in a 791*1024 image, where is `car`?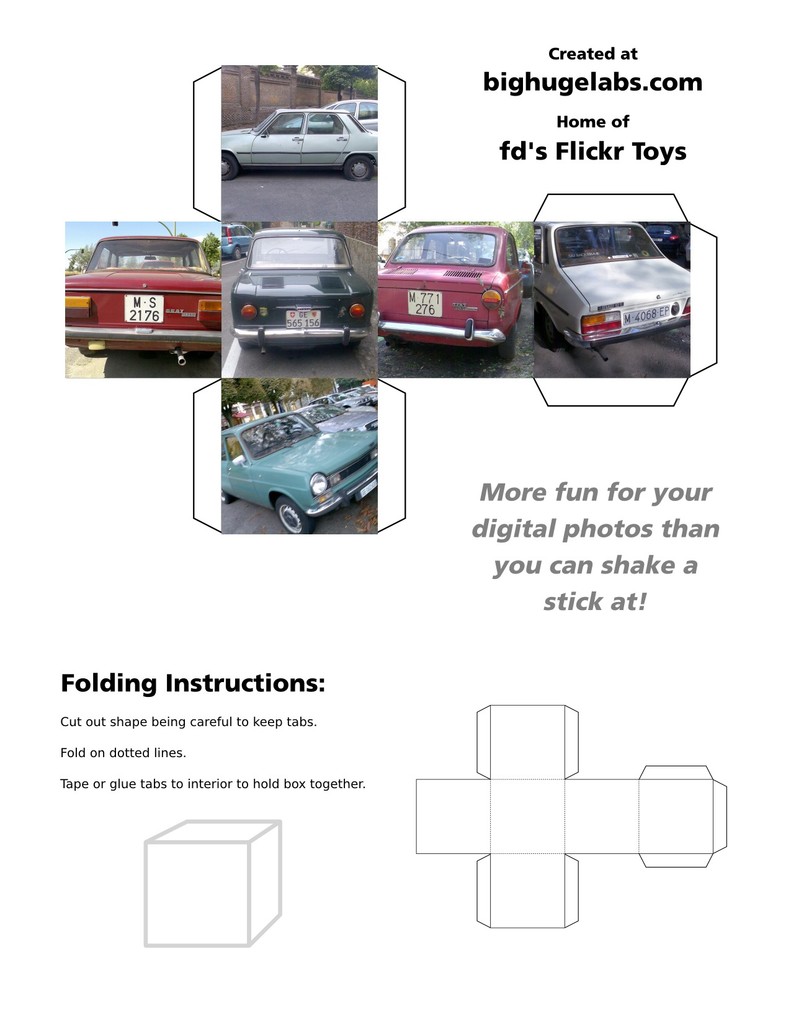
box=[218, 407, 380, 529].
